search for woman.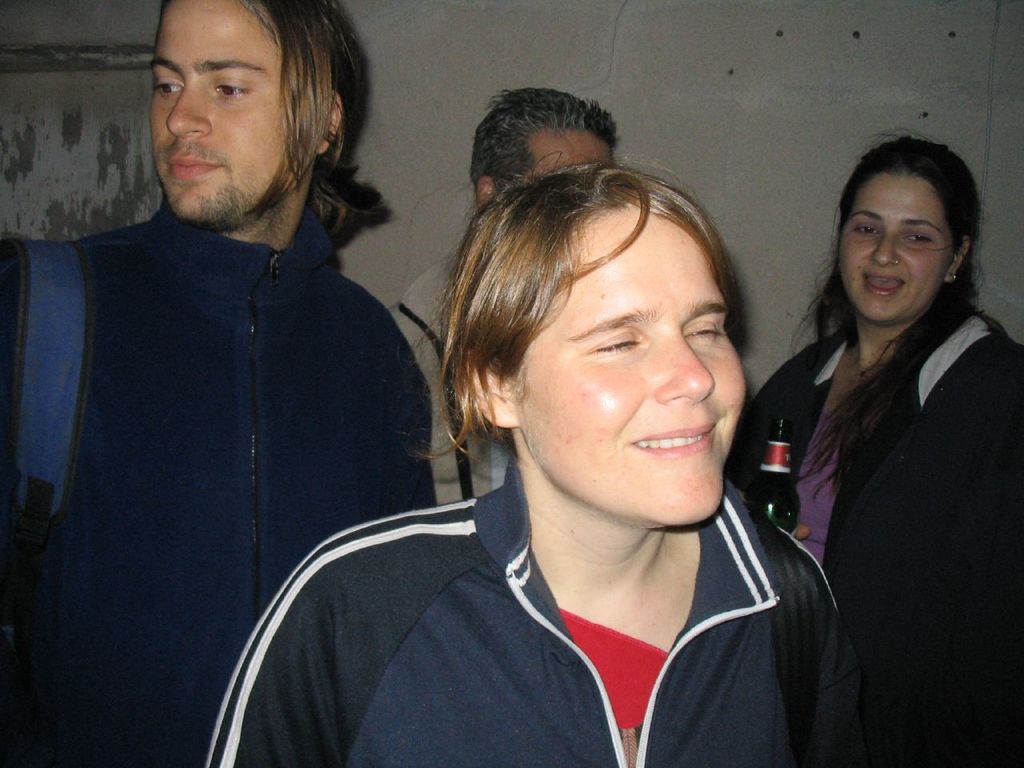
Found at detection(194, 149, 862, 767).
